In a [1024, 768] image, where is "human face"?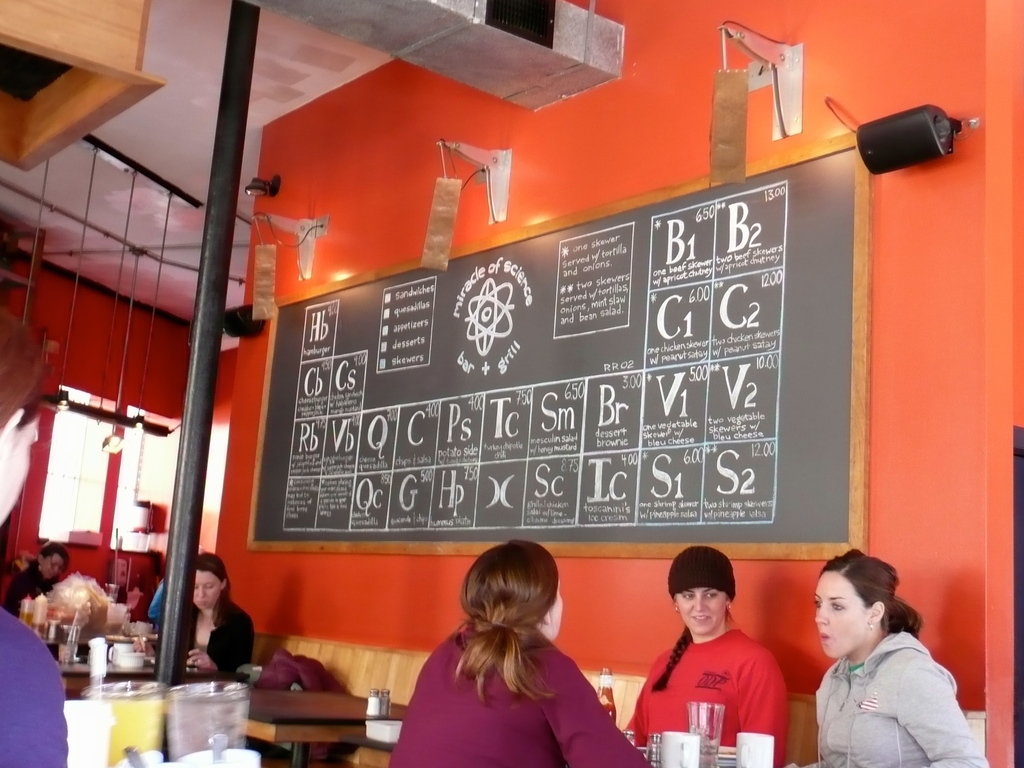
rect(545, 575, 564, 646).
